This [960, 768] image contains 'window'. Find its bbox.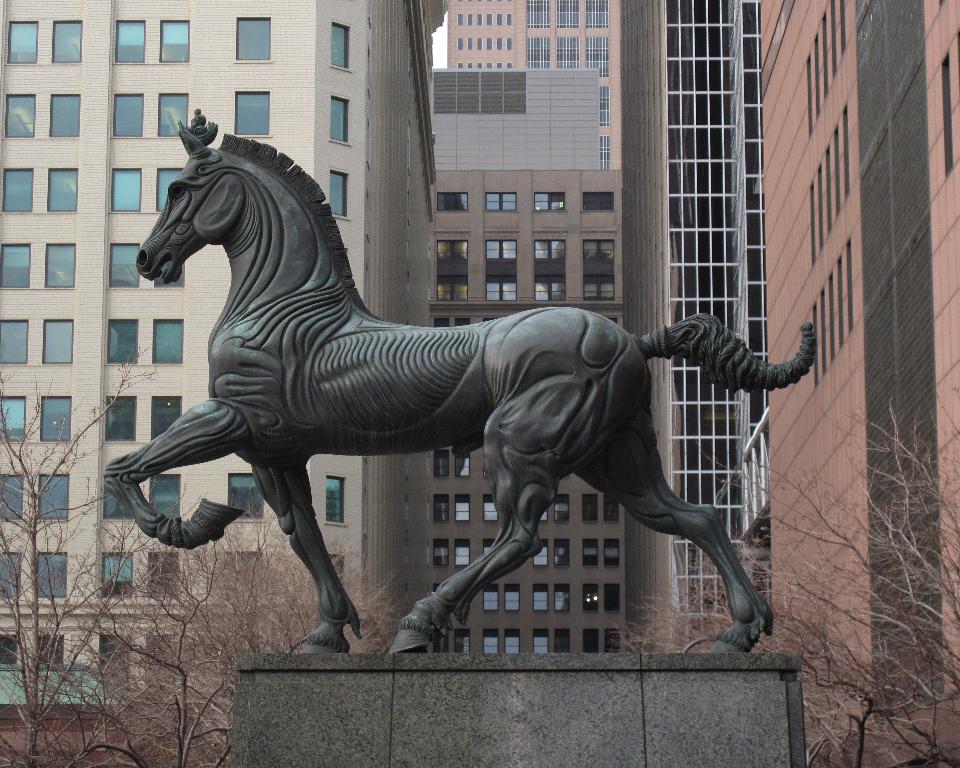
[x1=0, y1=394, x2=24, y2=447].
